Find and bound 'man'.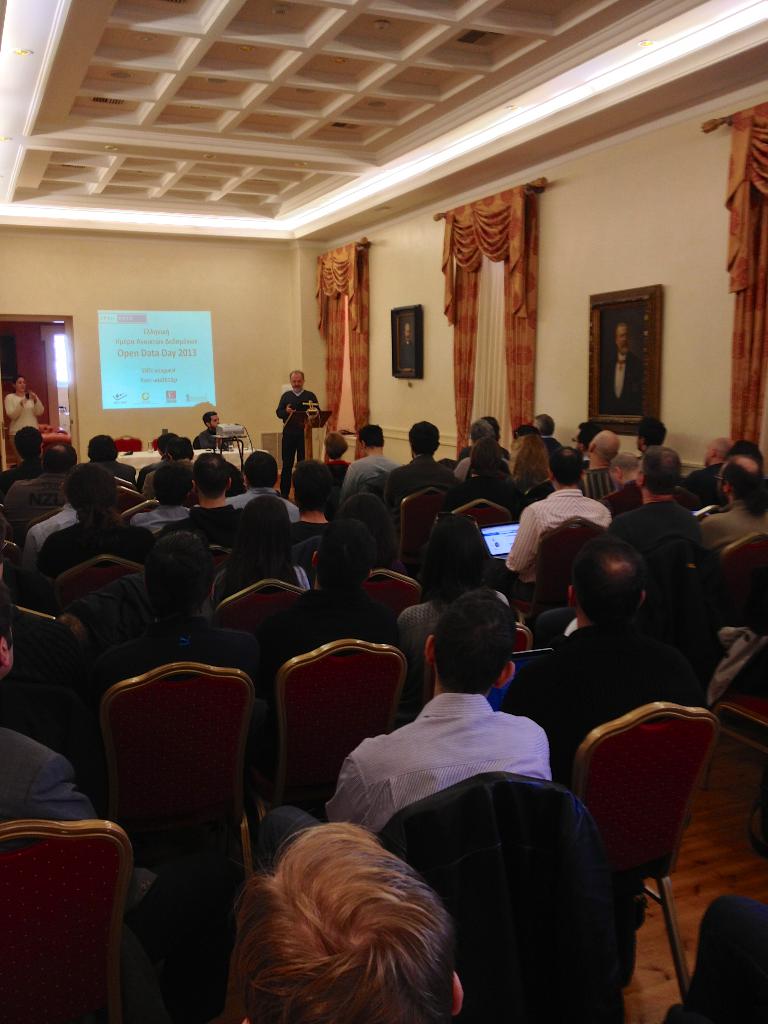
Bound: (x1=530, y1=452, x2=710, y2=647).
